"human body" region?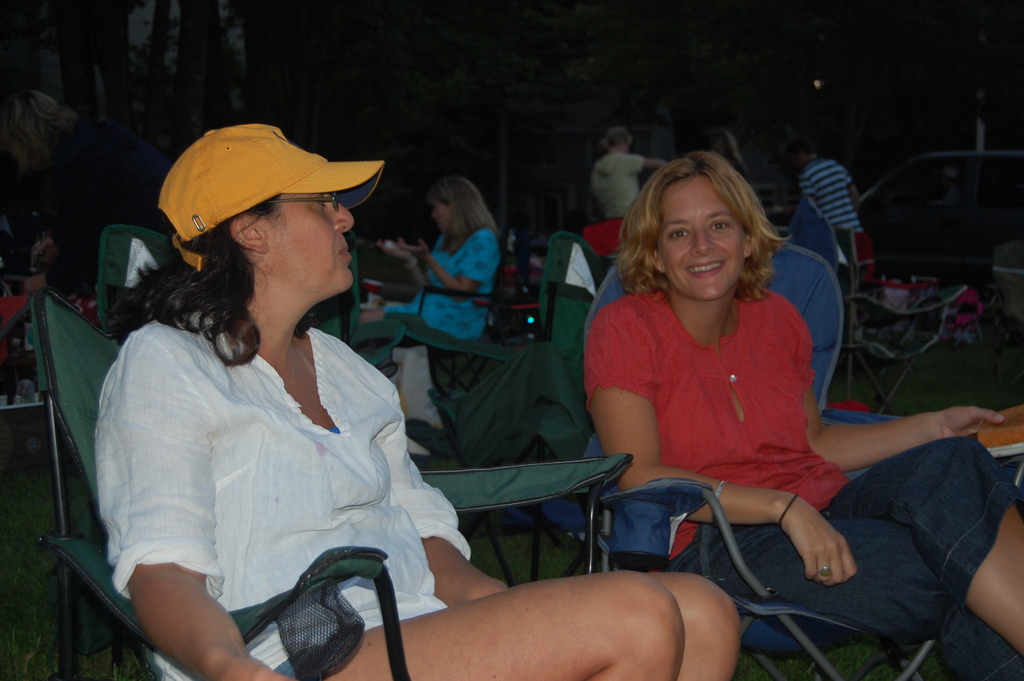
select_region(583, 139, 1023, 680)
